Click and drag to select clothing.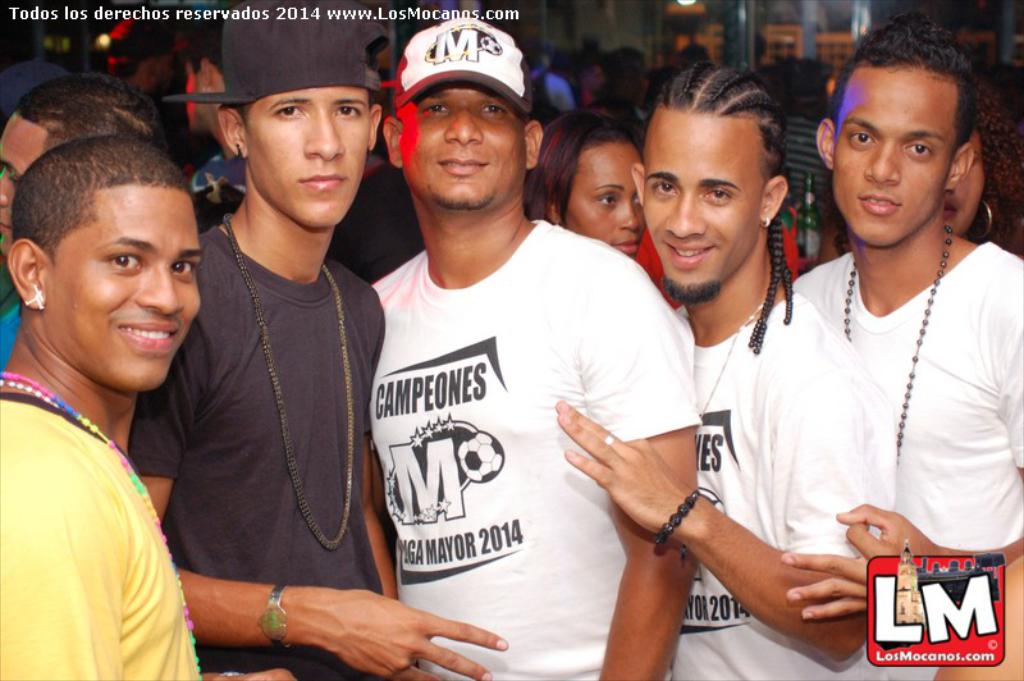
Selection: crop(771, 105, 831, 280).
